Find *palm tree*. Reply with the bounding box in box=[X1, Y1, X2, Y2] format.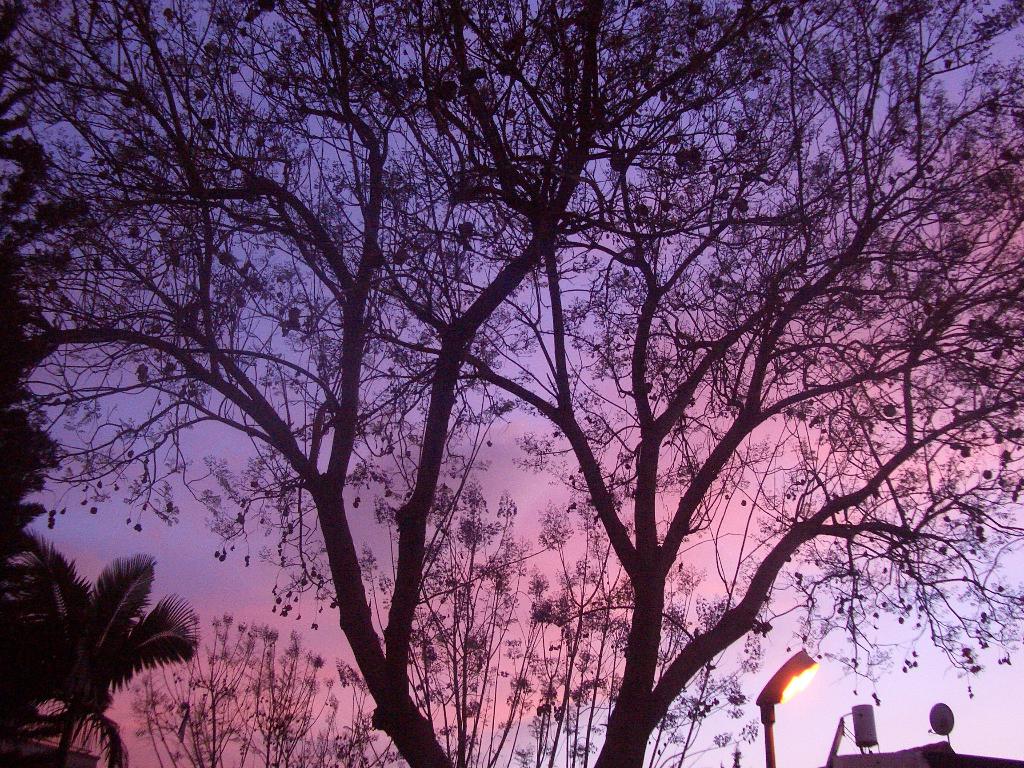
box=[0, 524, 196, 765].
